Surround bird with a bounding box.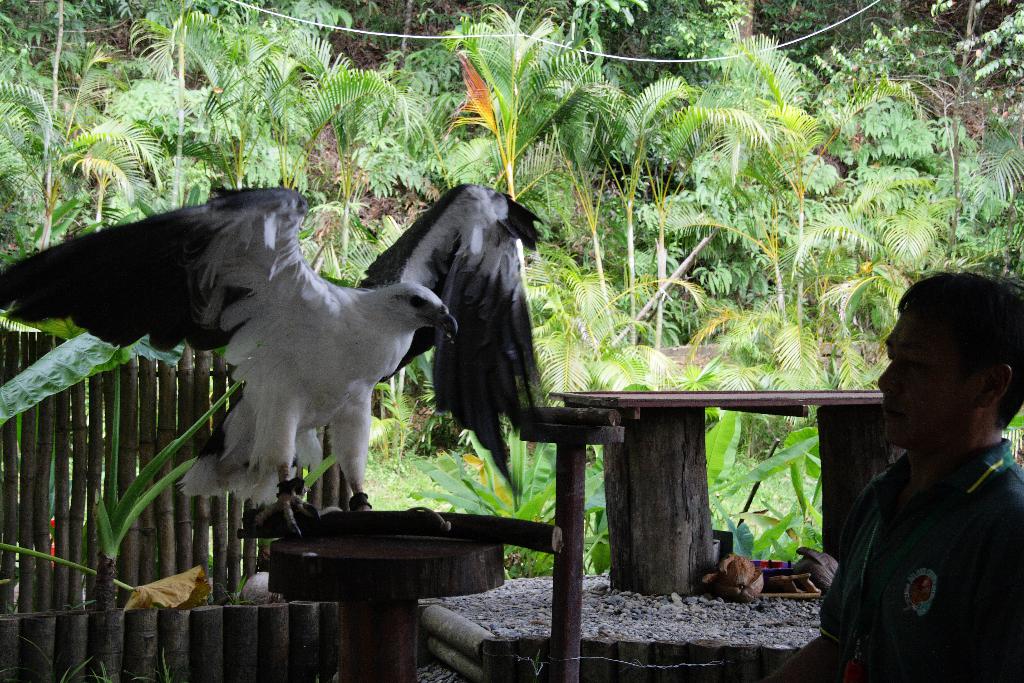
x1=0, y1=183, x2=551, y2=525.
